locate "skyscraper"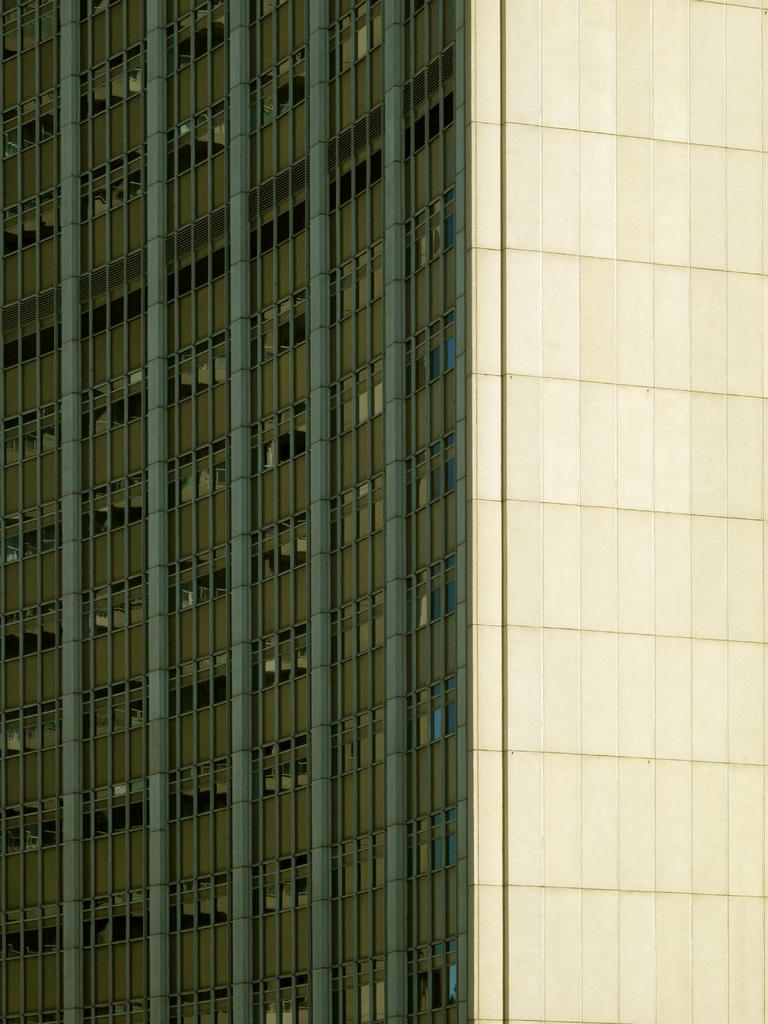
BBox(0, 0, 767, 1023)
